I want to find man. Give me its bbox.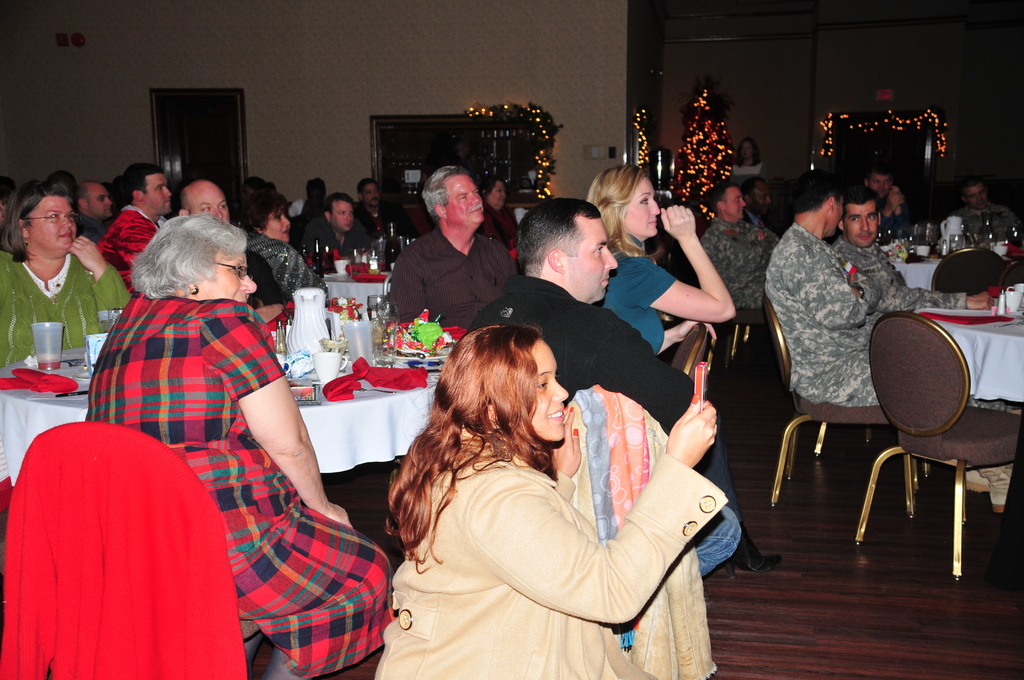
<region>94, 161, 174, 282</region>.
